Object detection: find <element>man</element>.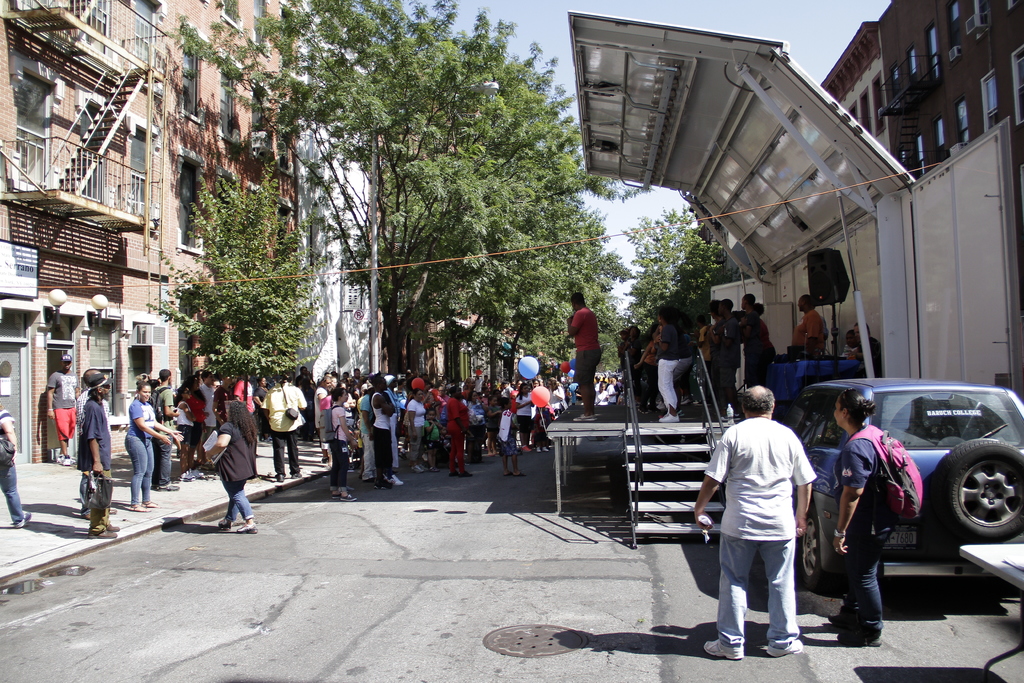
(790,296,828,351).
